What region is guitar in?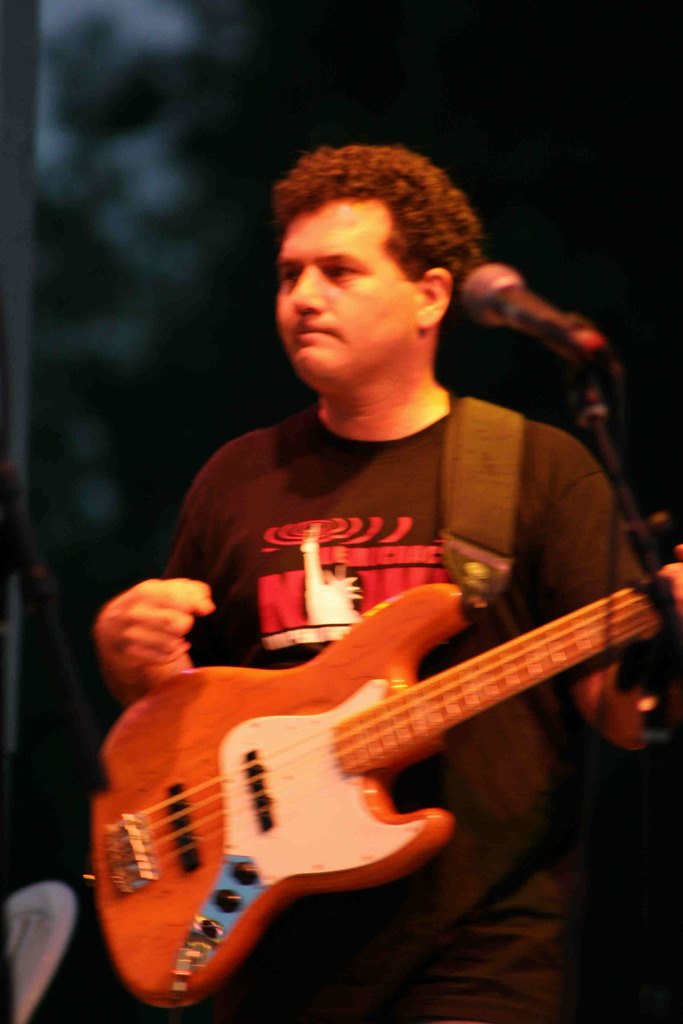
[92,582,682,1009].
